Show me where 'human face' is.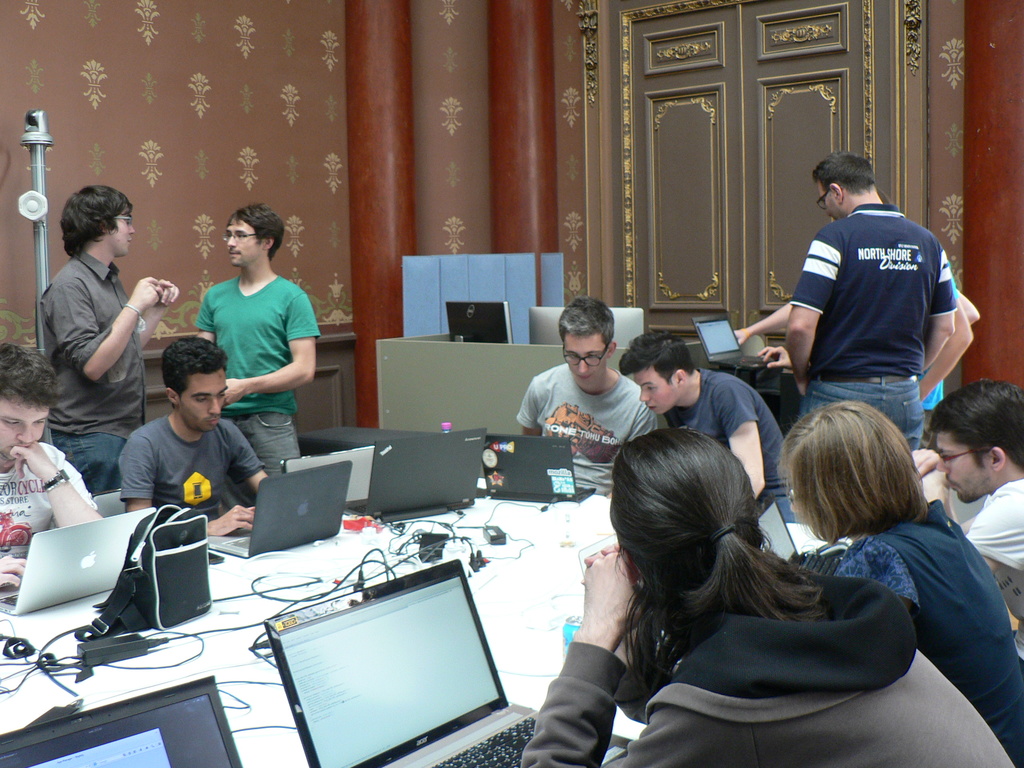
'human face' is at pyautogui.locateOnScreen(223, 223, 266, 267).
